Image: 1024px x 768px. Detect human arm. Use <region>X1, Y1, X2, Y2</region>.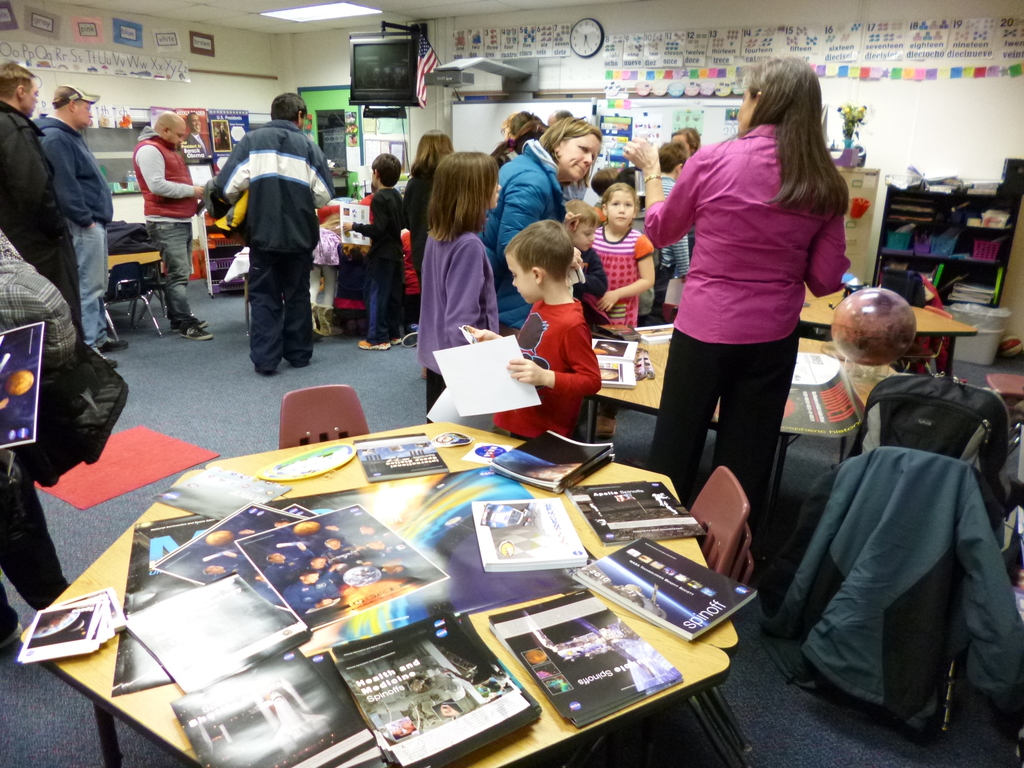
<region>596, 238, 657, 313</region>.
